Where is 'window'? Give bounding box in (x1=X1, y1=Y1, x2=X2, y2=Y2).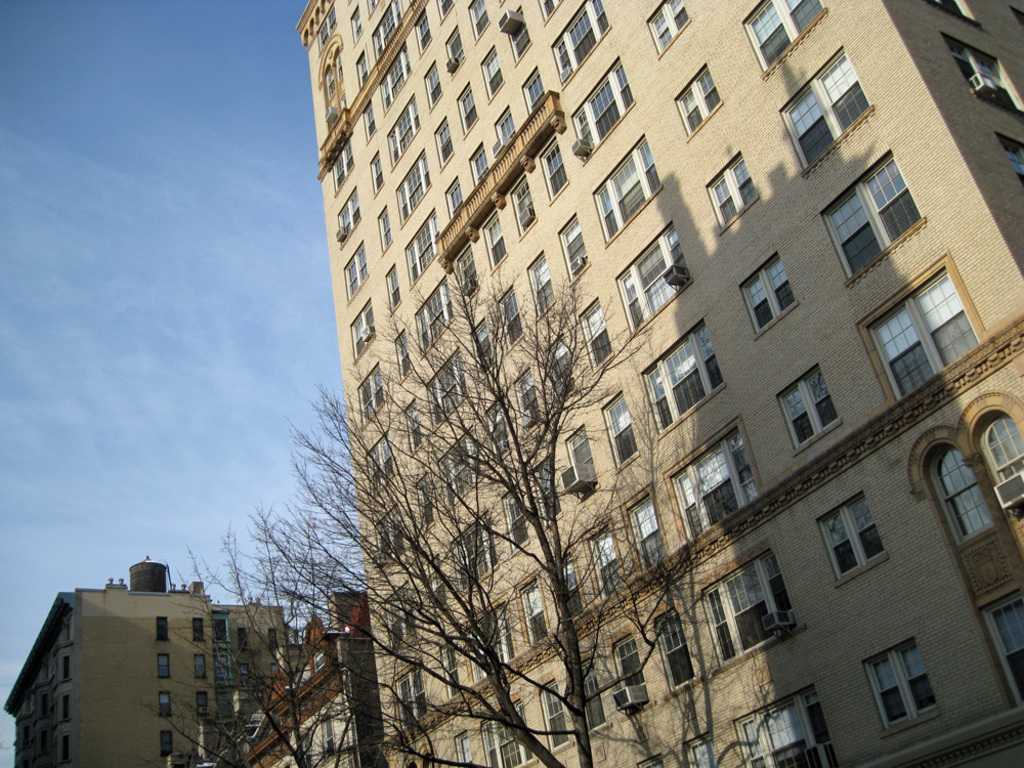
(x1=909, y1=393, x2=1023, y2=550).
